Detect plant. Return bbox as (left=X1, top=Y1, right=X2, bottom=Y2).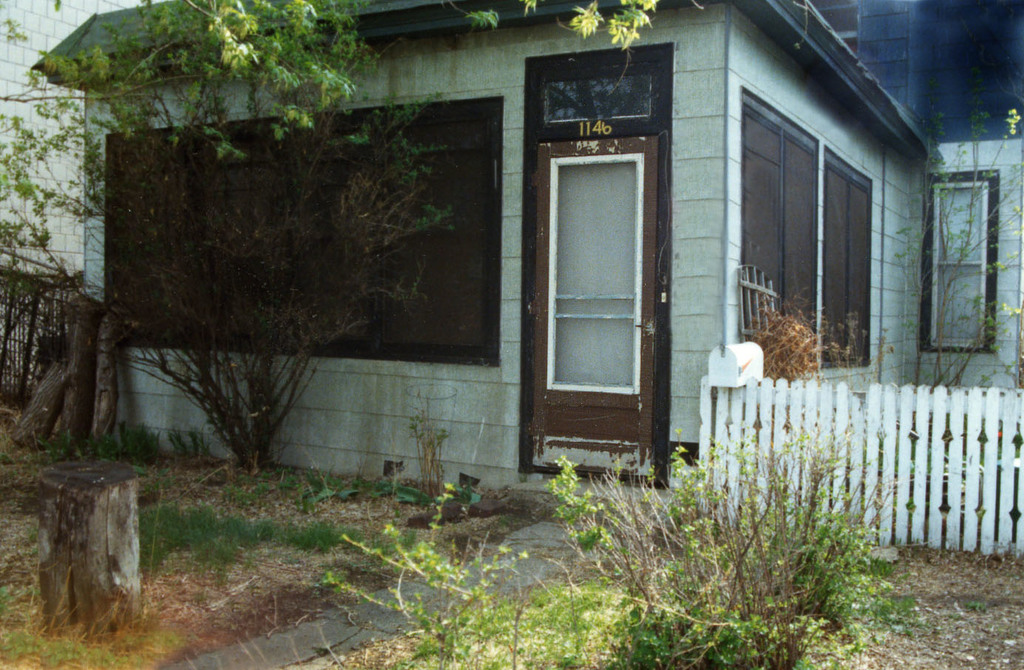
(left=0, top=400, right=603, bottom=669).
